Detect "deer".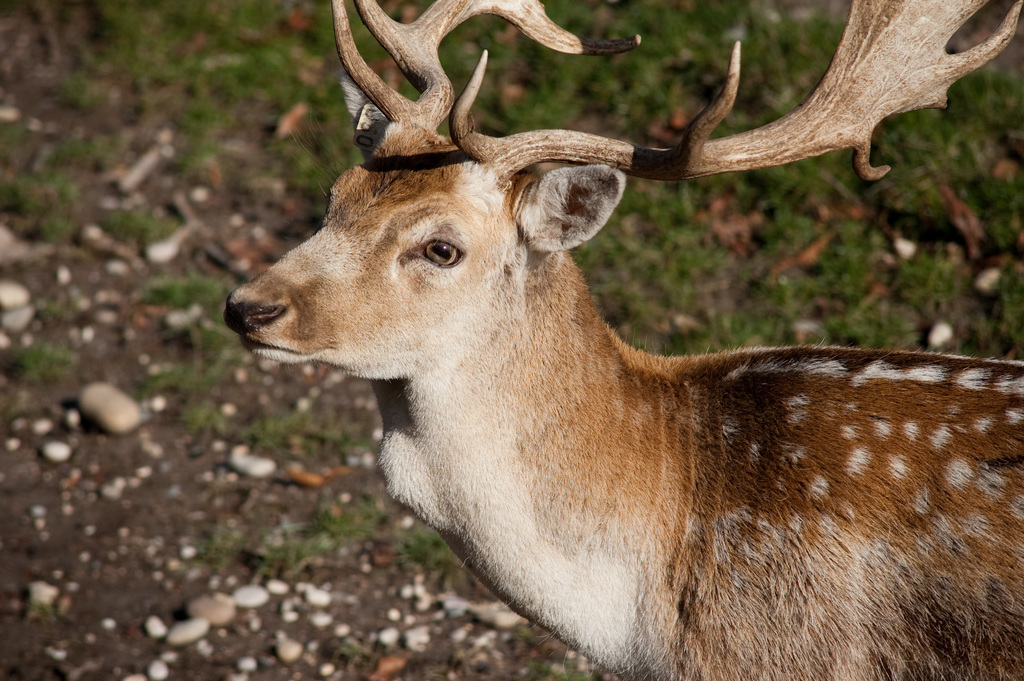
Detected at 216 0 1018 680.
